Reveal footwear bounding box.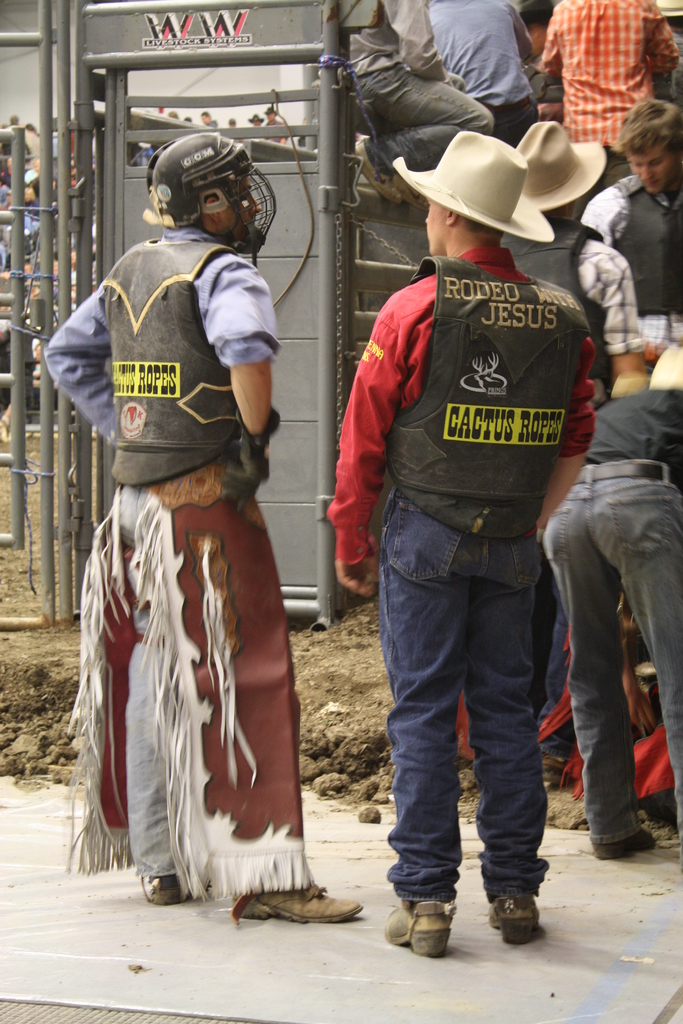
Revealed: box=[397, 900, 472, 961].
